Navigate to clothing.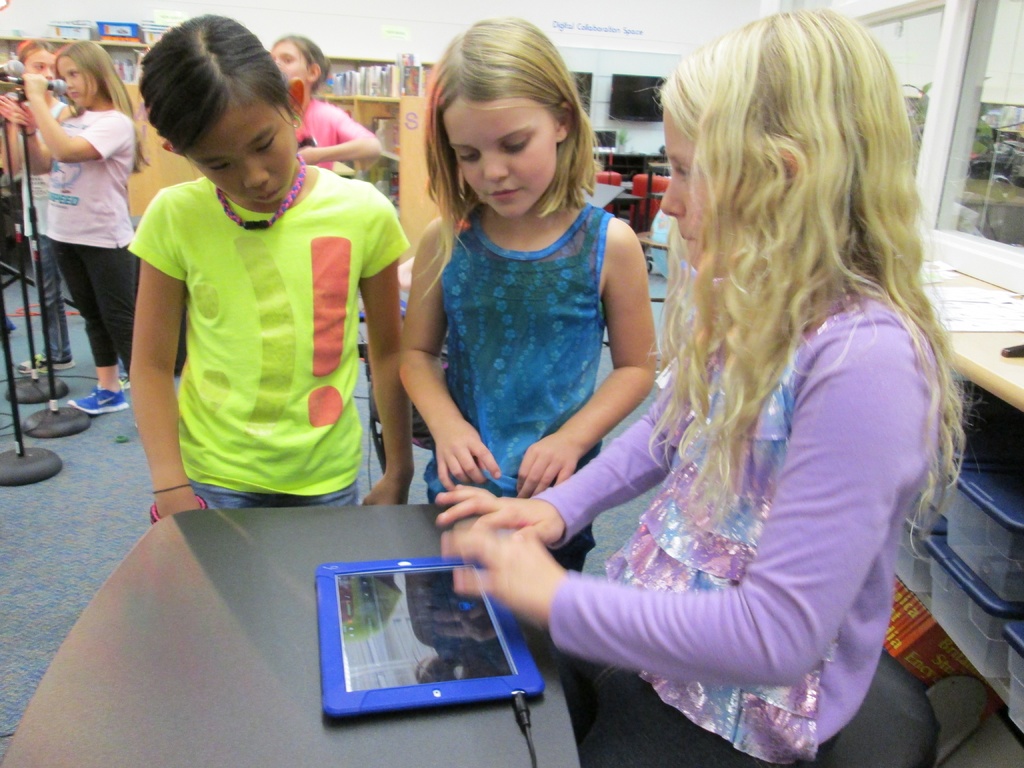
Navigation target: bbox=[0, 97, 77, 360].
